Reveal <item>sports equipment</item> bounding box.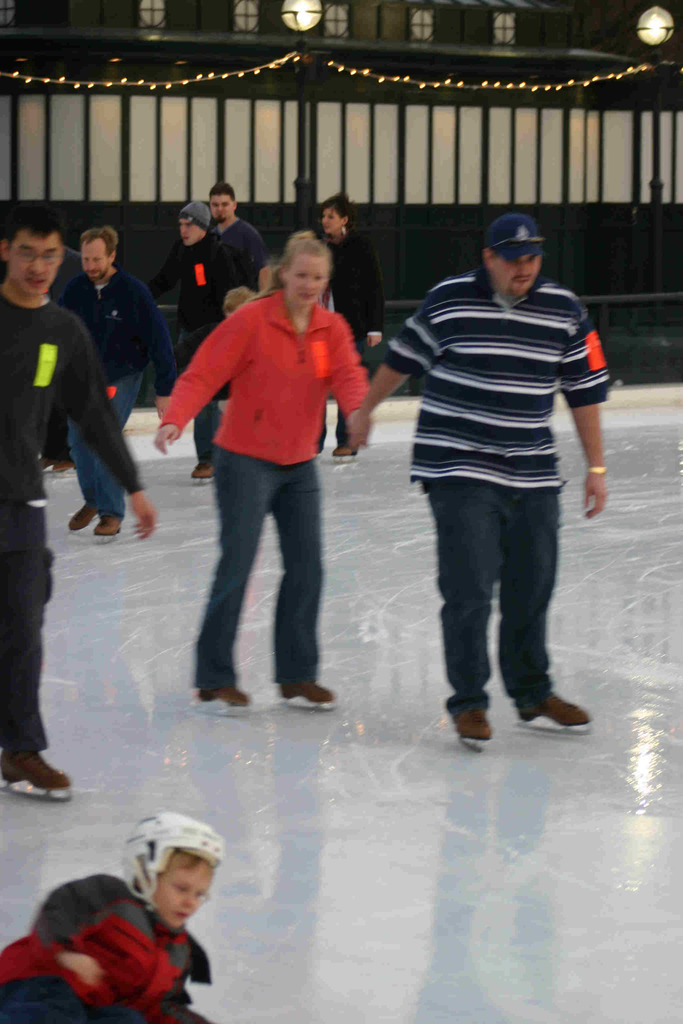
Revealed: [190,678,252,721].
